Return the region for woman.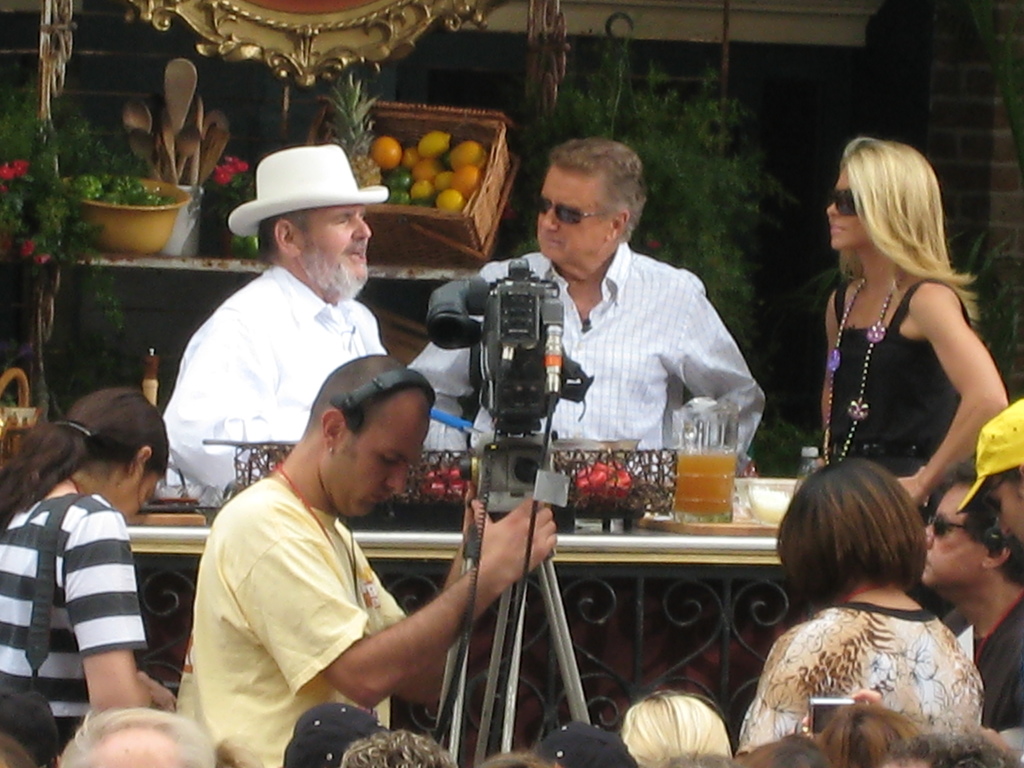
0:389:174:767.
